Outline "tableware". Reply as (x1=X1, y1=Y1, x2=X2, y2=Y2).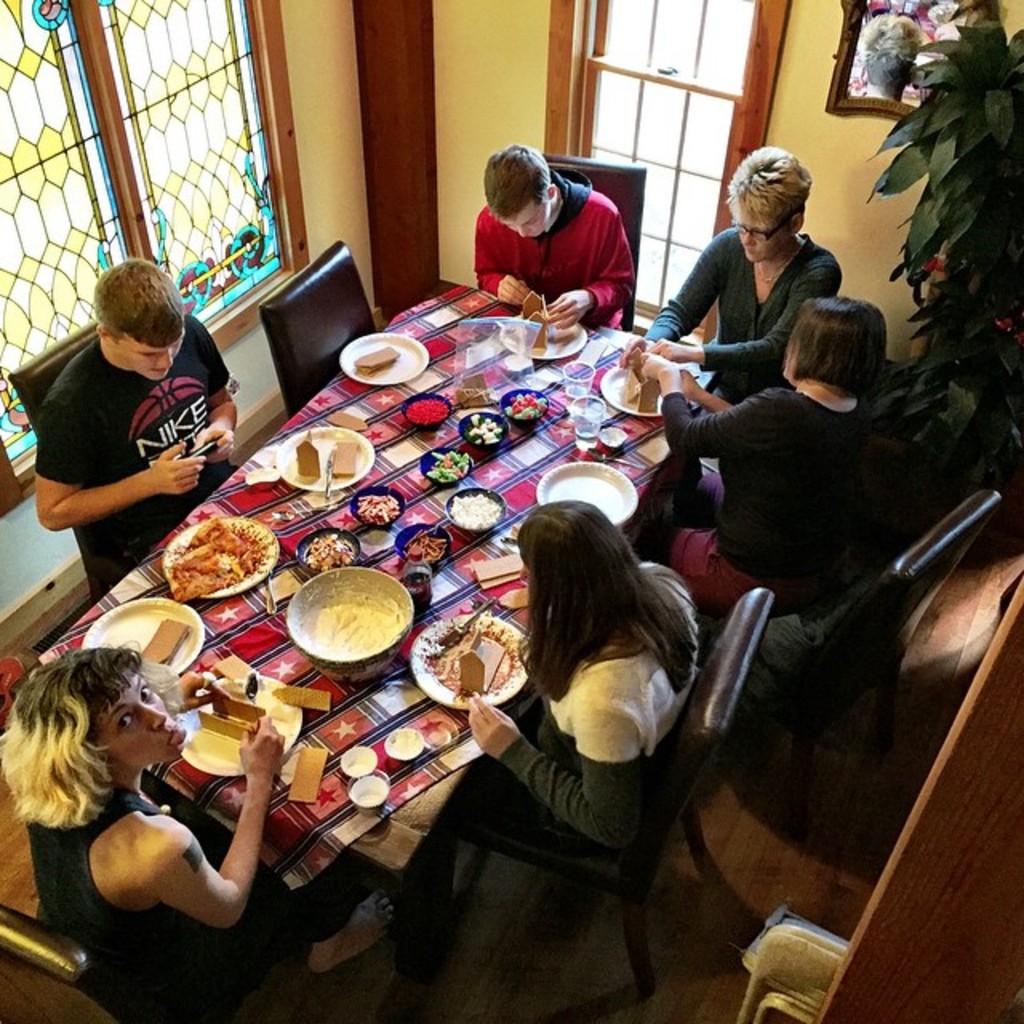
(x1=419, y1=442, x2=474, y2=485).
